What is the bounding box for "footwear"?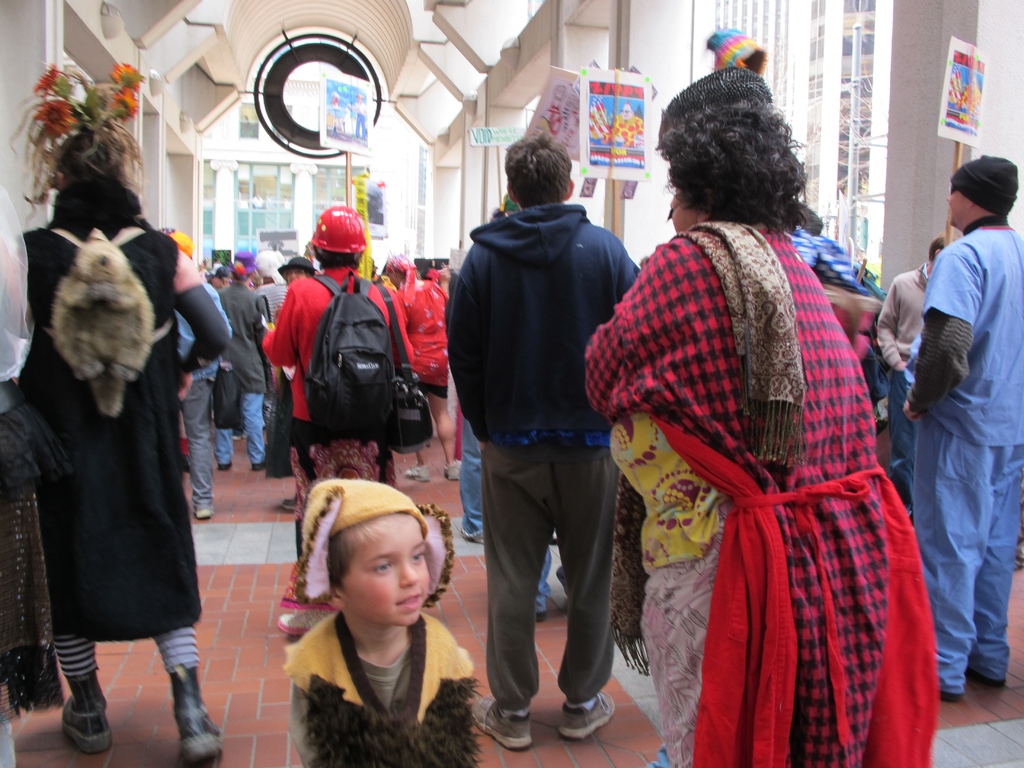
169:669:230:759.
